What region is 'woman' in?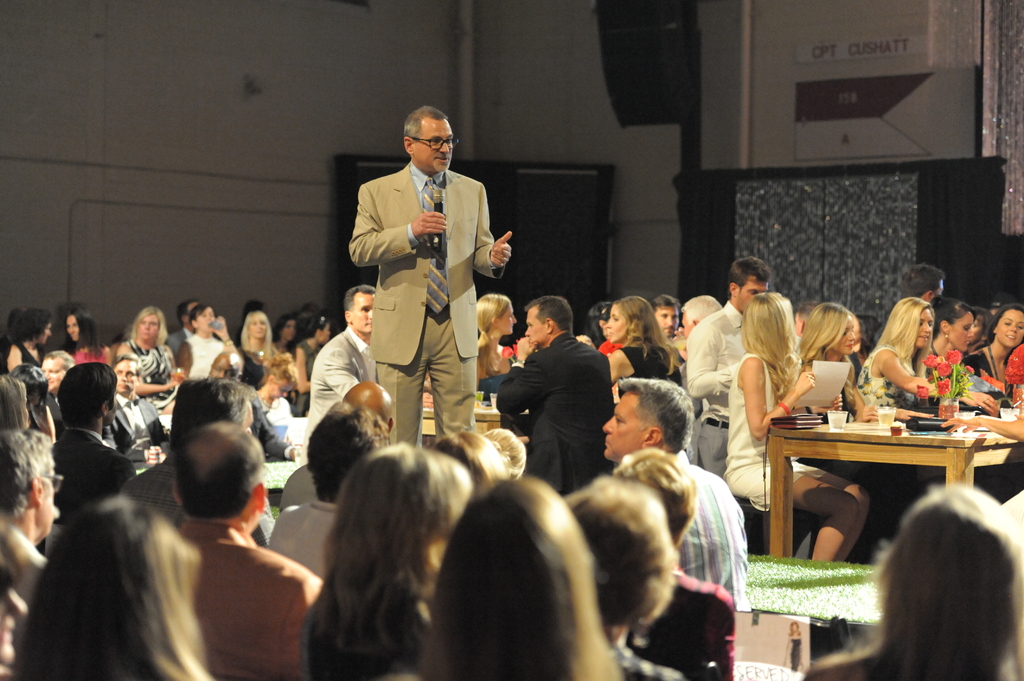
crop(931, 297, 977, 385).
